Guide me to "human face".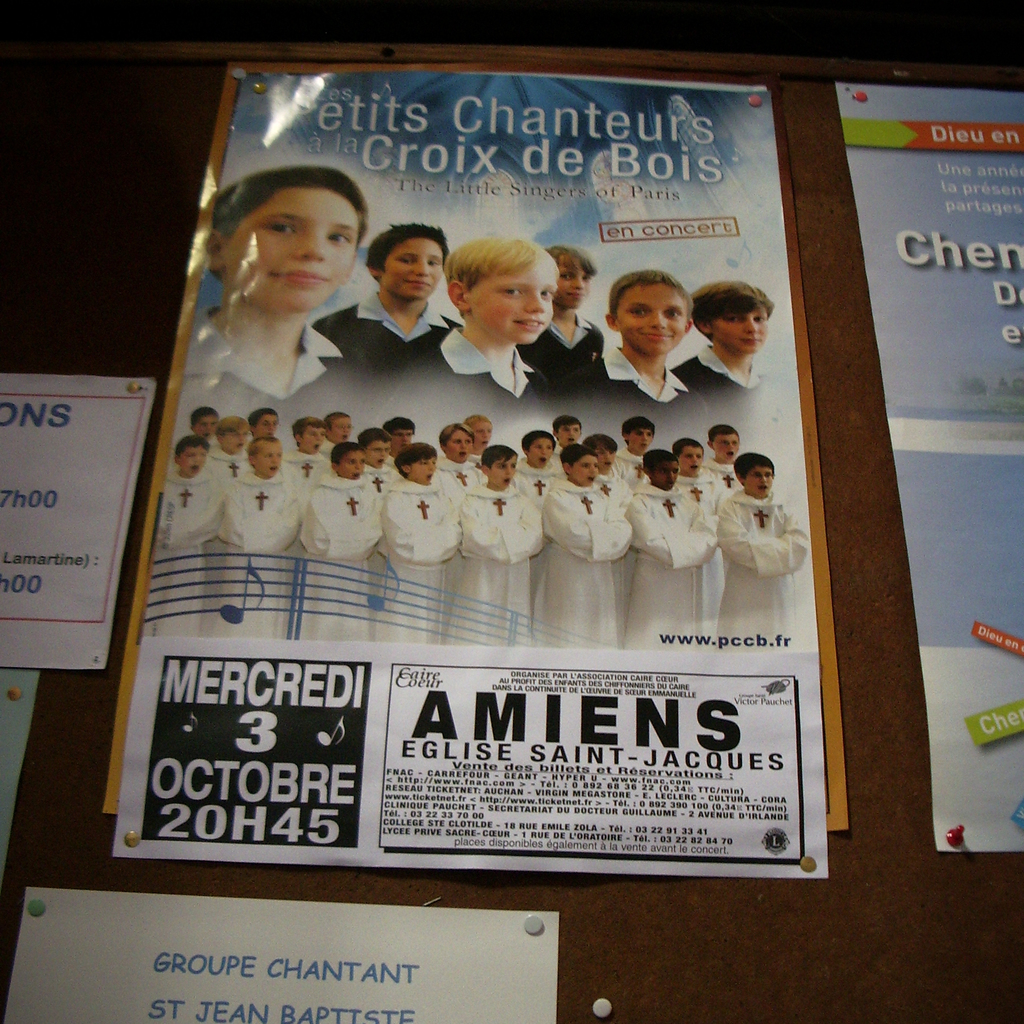
Guidance: (226,194,360,312).
